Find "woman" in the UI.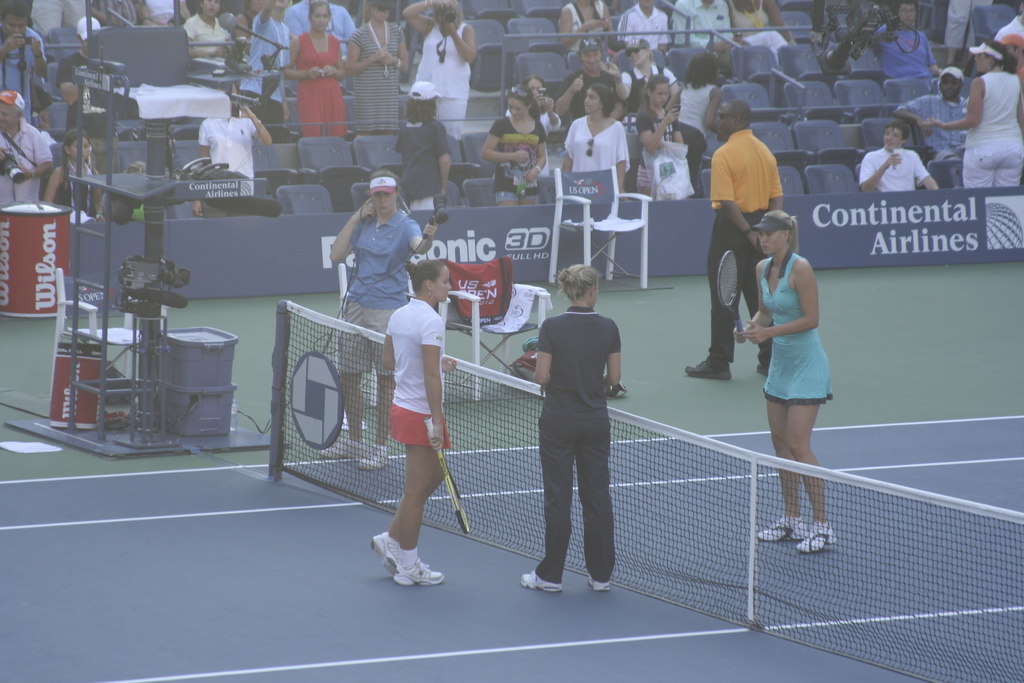
UI element at crop(636, 75, 687, 186).
